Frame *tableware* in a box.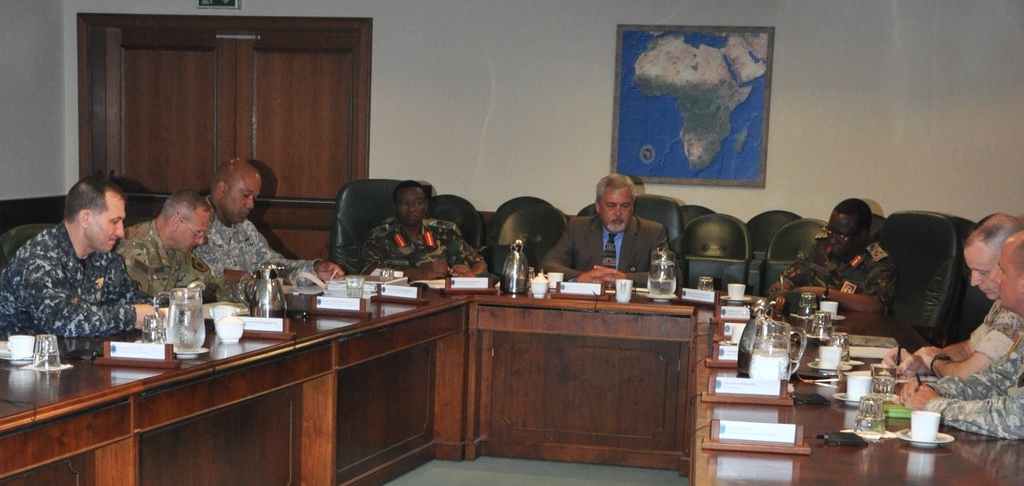
<bbox>807, 360, 848, 371</bbox>.
